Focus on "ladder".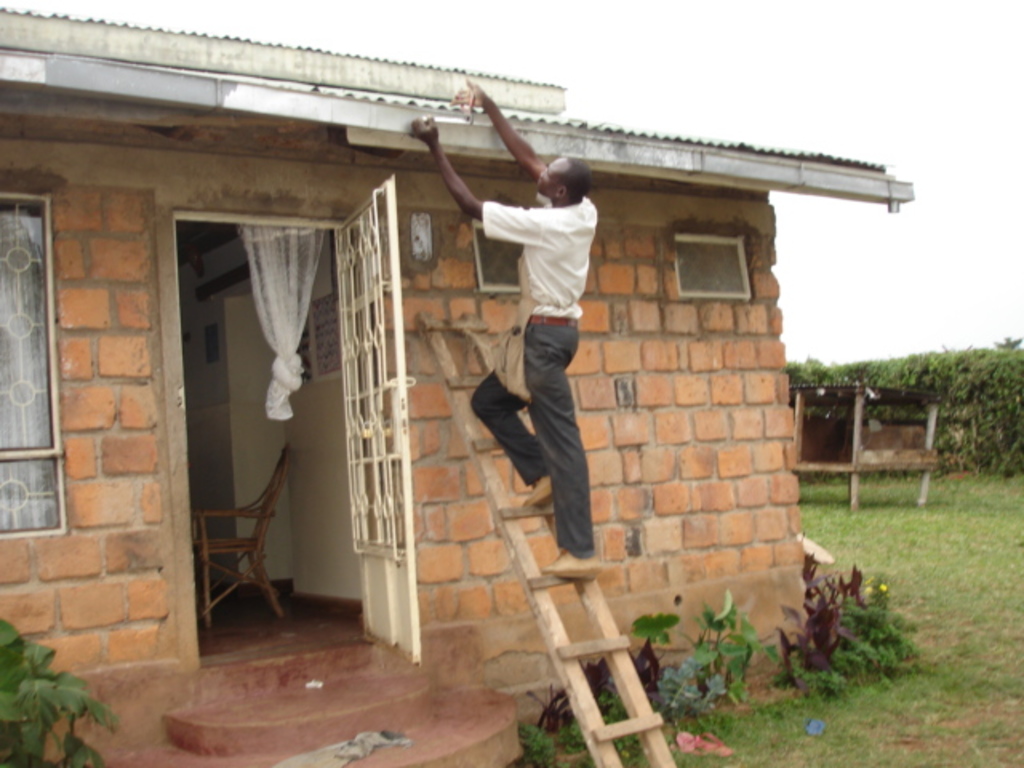
Focused at 419 315 677 766.
